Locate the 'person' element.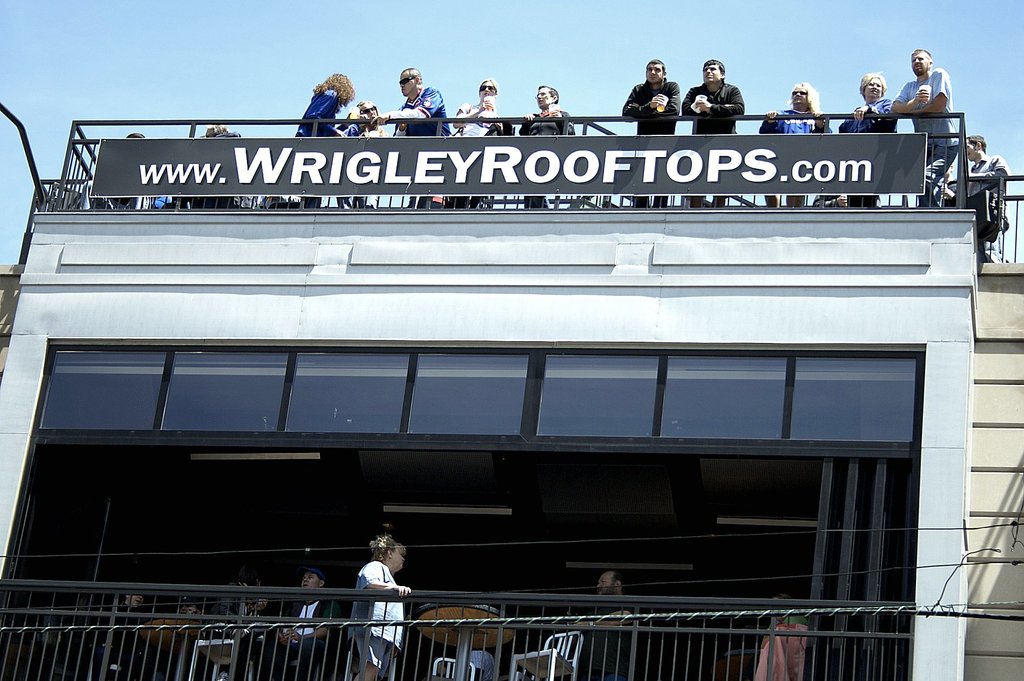
Element bbox: [x1=666, y1=58, x2=740, y2=212].
